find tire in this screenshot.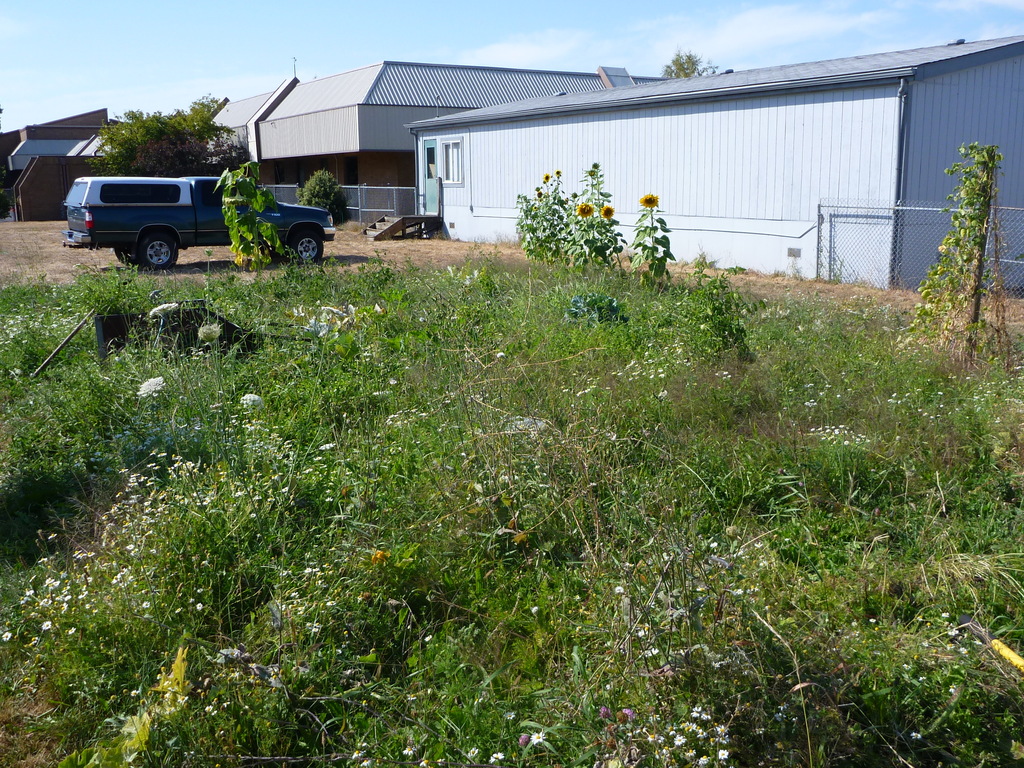
The bounding box for tire is bbox=(141, 231, 177, 269).
